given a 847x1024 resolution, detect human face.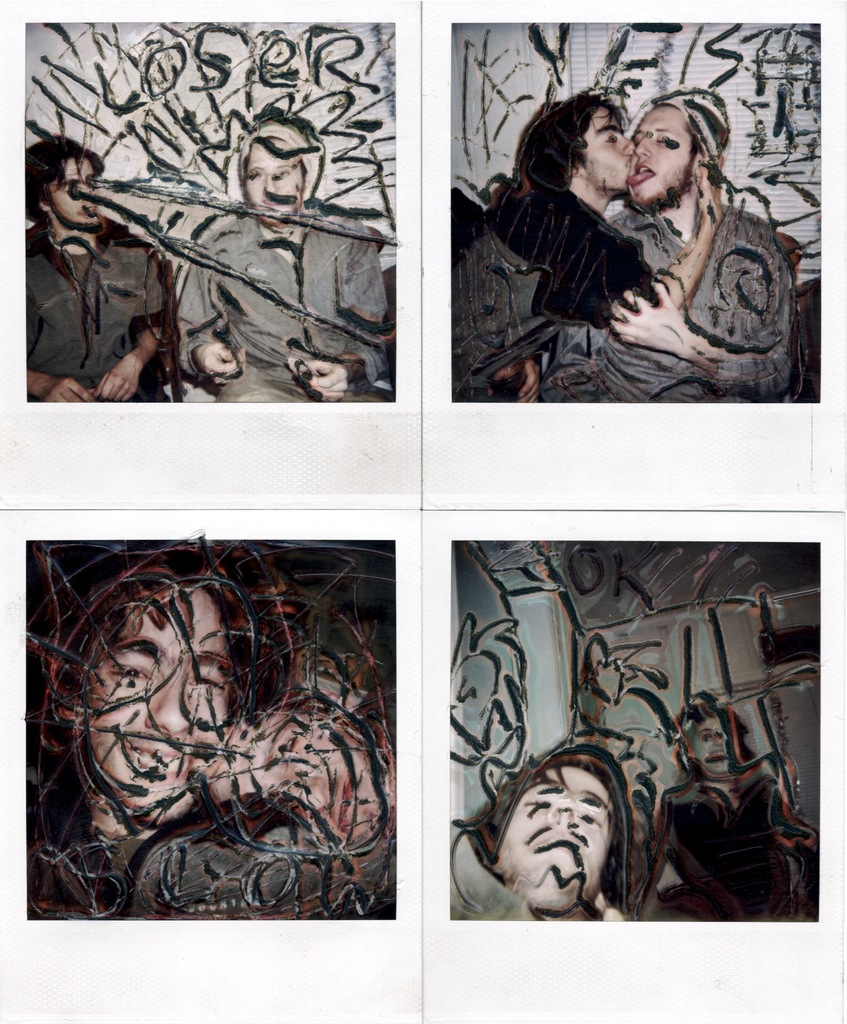
638/106/711/218.
